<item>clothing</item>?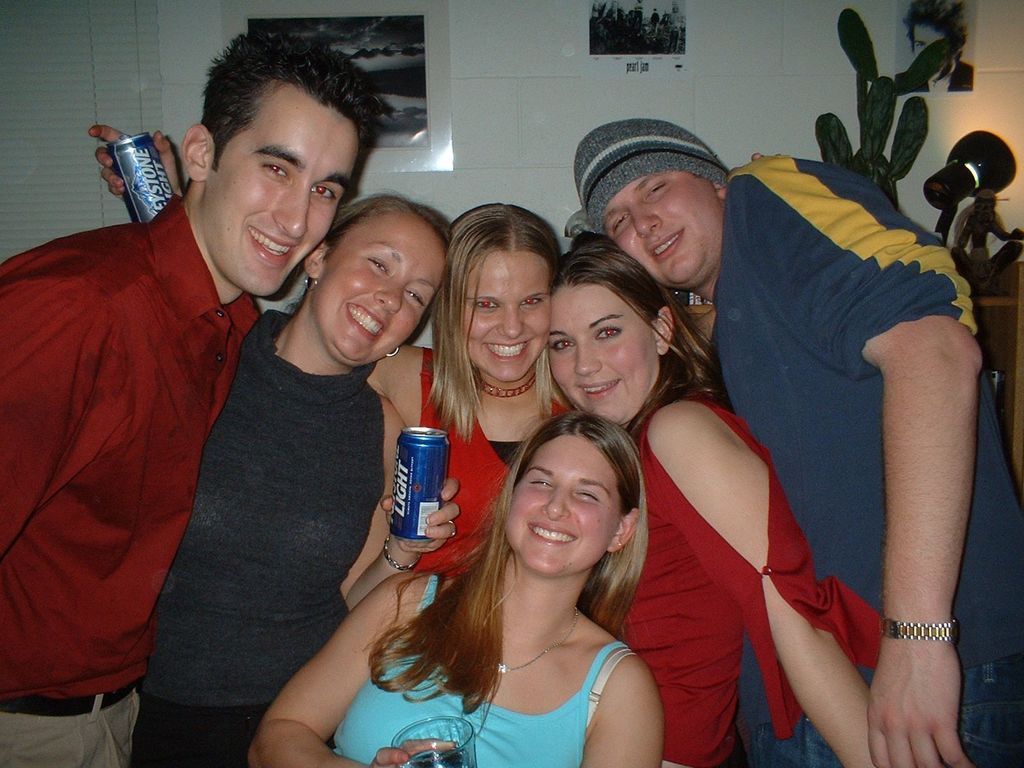
[x1=134, y1=304, x2=384, y2=767]
